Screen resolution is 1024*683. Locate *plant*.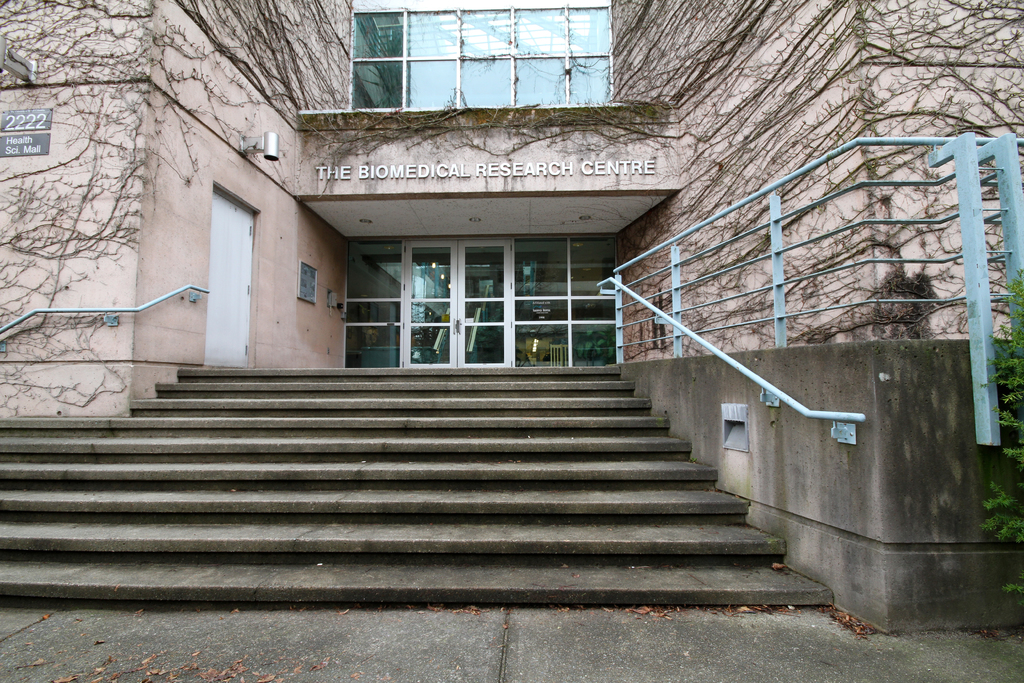
rect(976, 270, 1023, 598).
